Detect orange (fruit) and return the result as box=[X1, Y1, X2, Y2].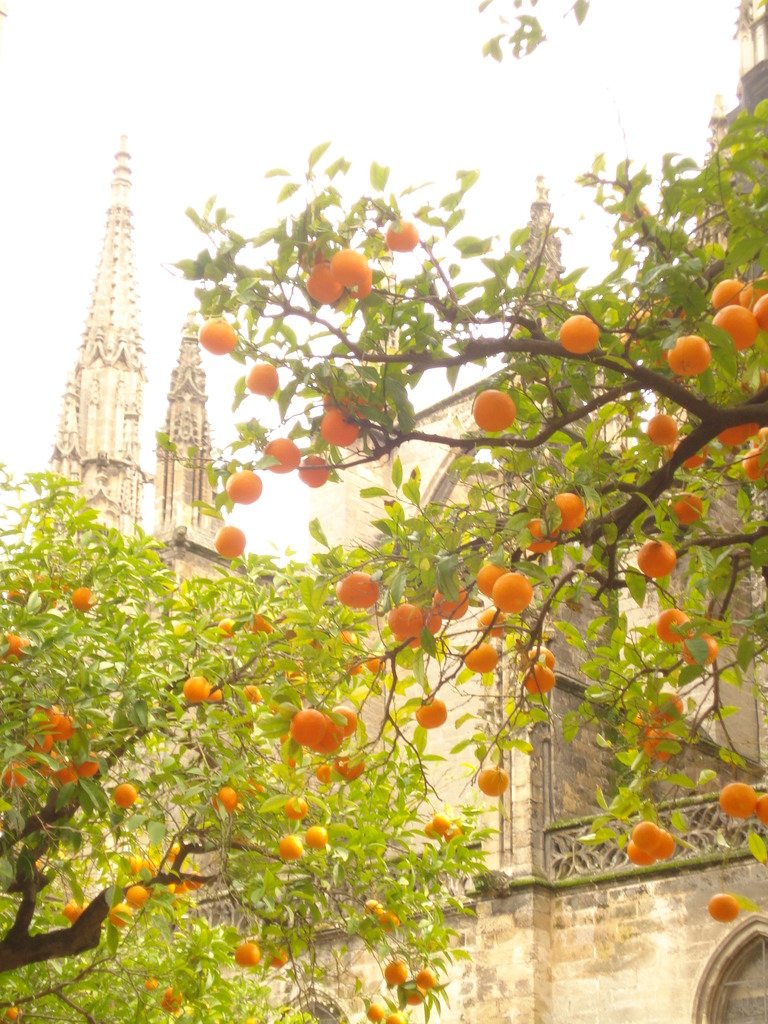
box=[302, 458, 326, 493].
